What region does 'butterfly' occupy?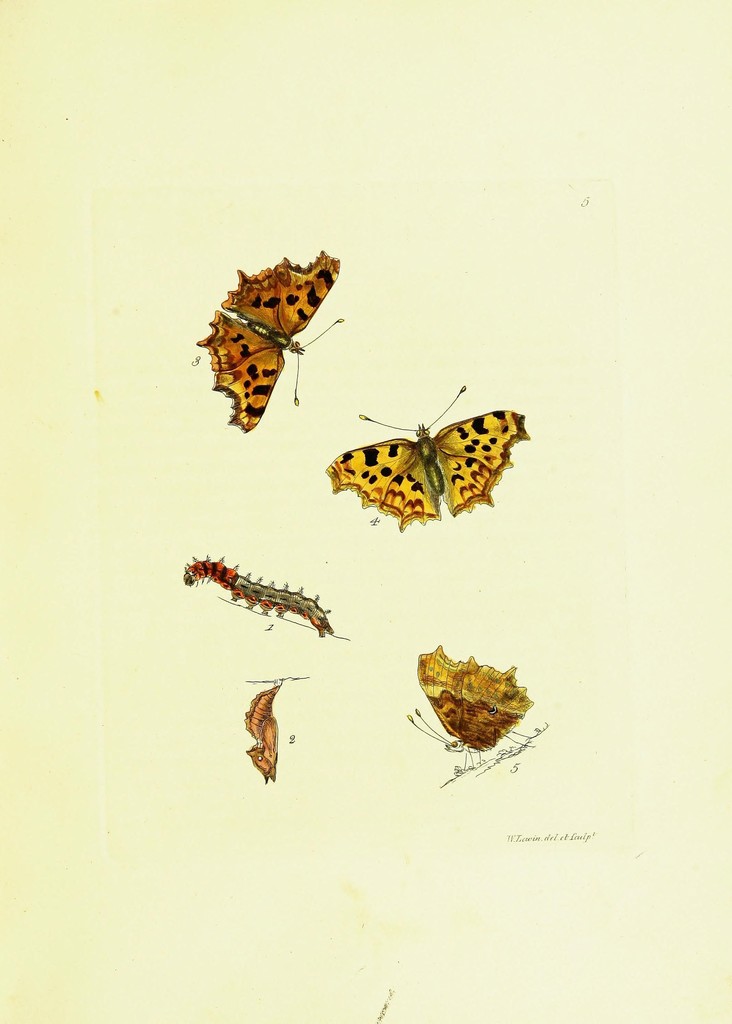
{"left": 324, "top": 384, "right": 537, "bottom": 536}.
